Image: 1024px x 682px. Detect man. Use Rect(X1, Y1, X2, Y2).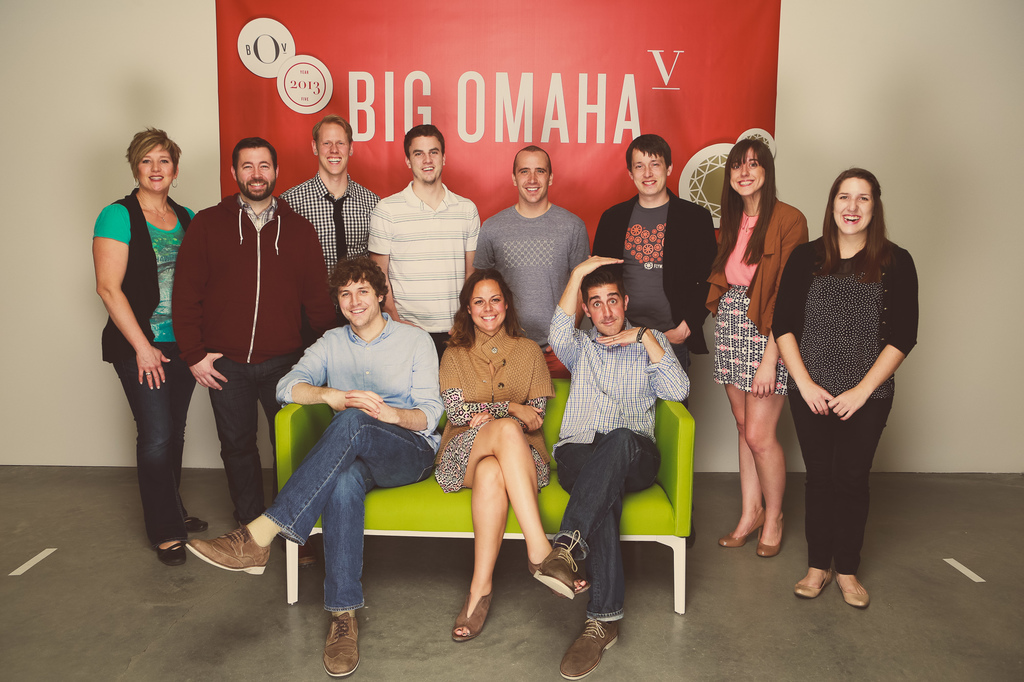
Rect(547, 256, 697, 681).
